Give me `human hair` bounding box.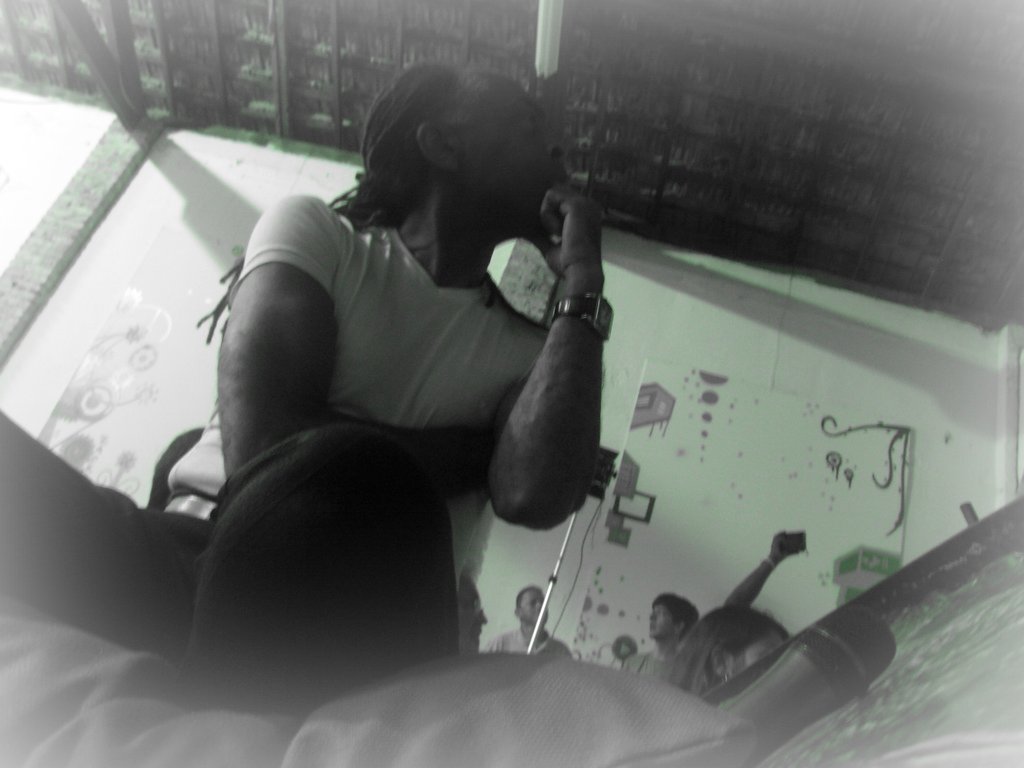
region(194, 54, 536, 346).
